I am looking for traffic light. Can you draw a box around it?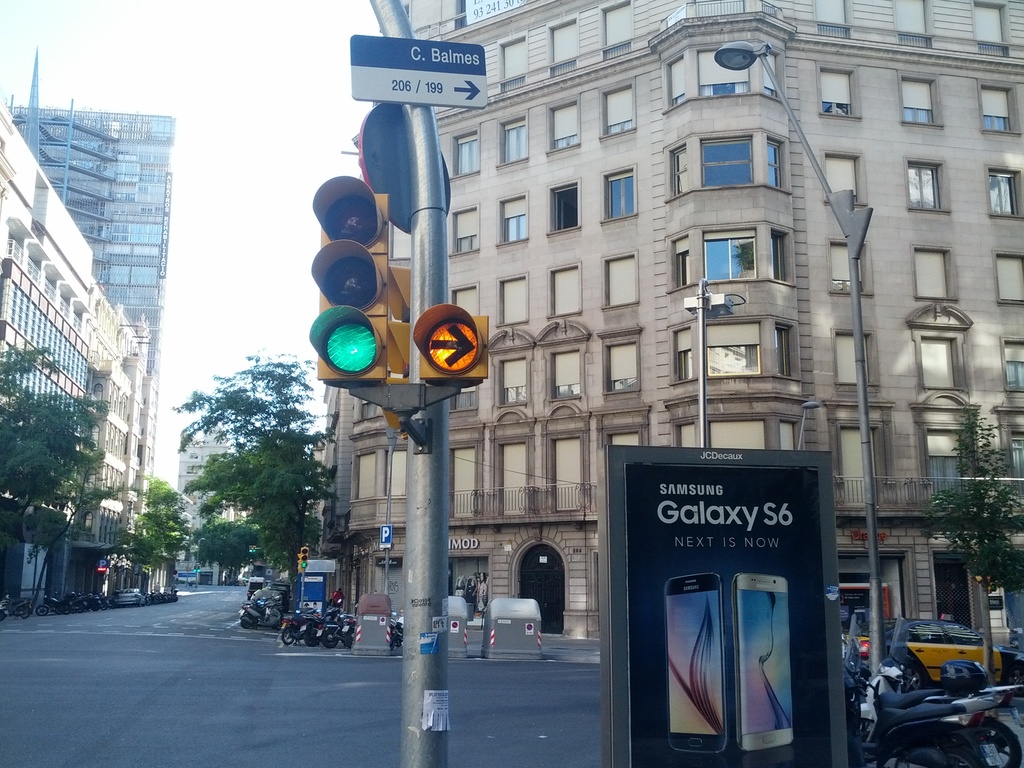
Sure, the bounding box is x1=298 y1=547 x2=309 y2=572.
